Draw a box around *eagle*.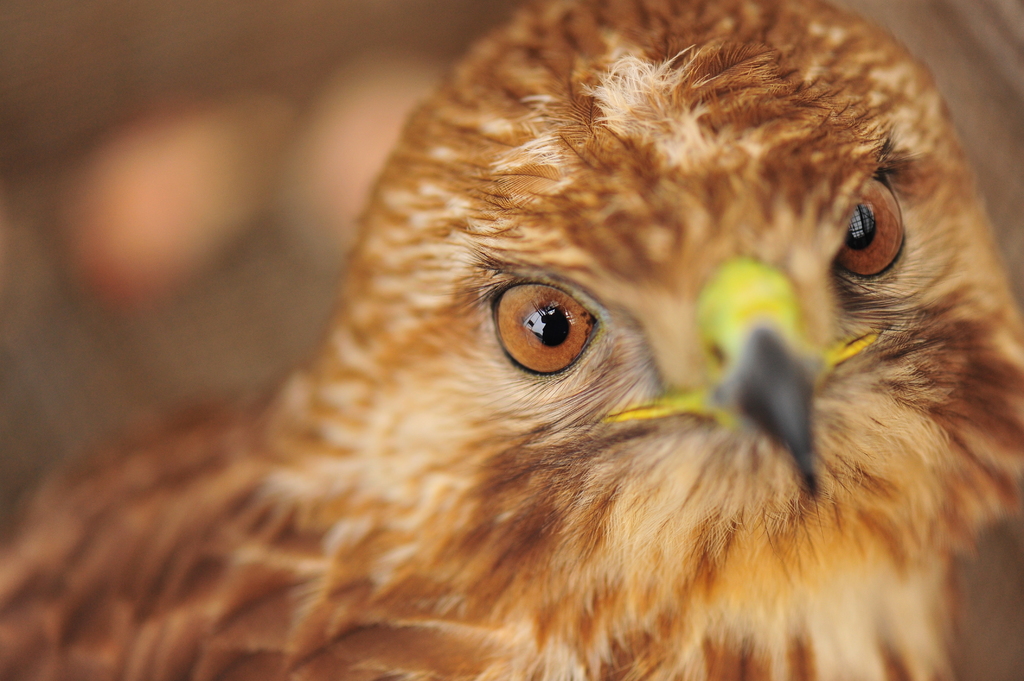
select_region(0, 1, 1023, 680).
